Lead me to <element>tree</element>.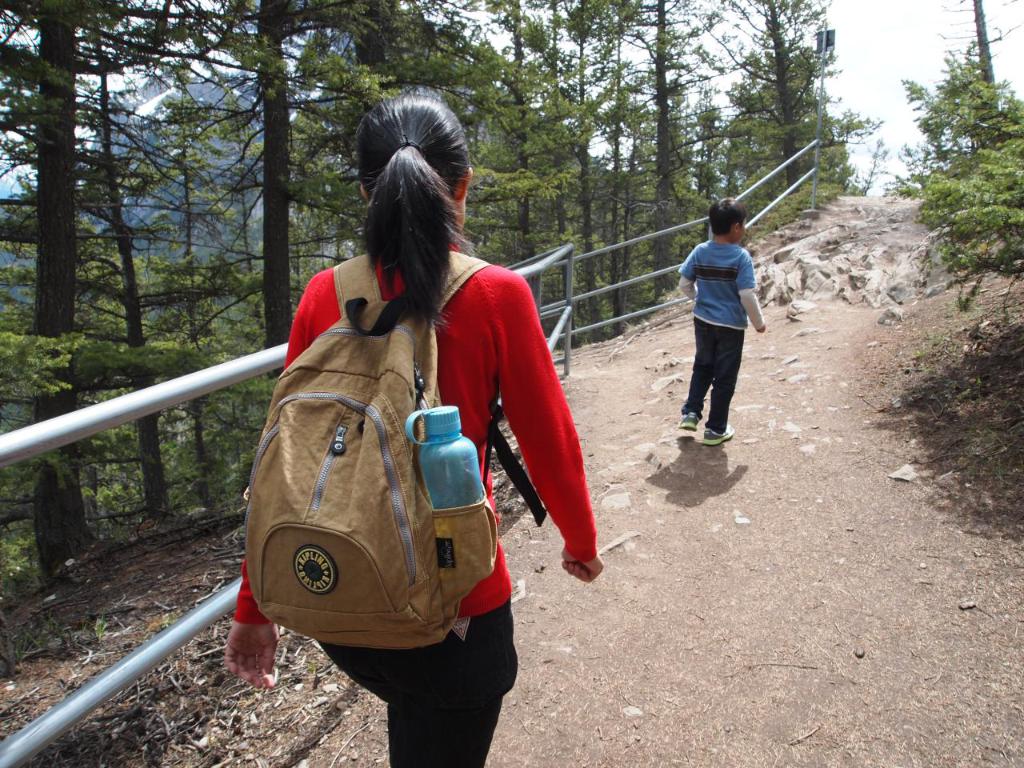
Lead to {"x1": 936, "y1": 0, "x2": 1023, "y2": 95}.
